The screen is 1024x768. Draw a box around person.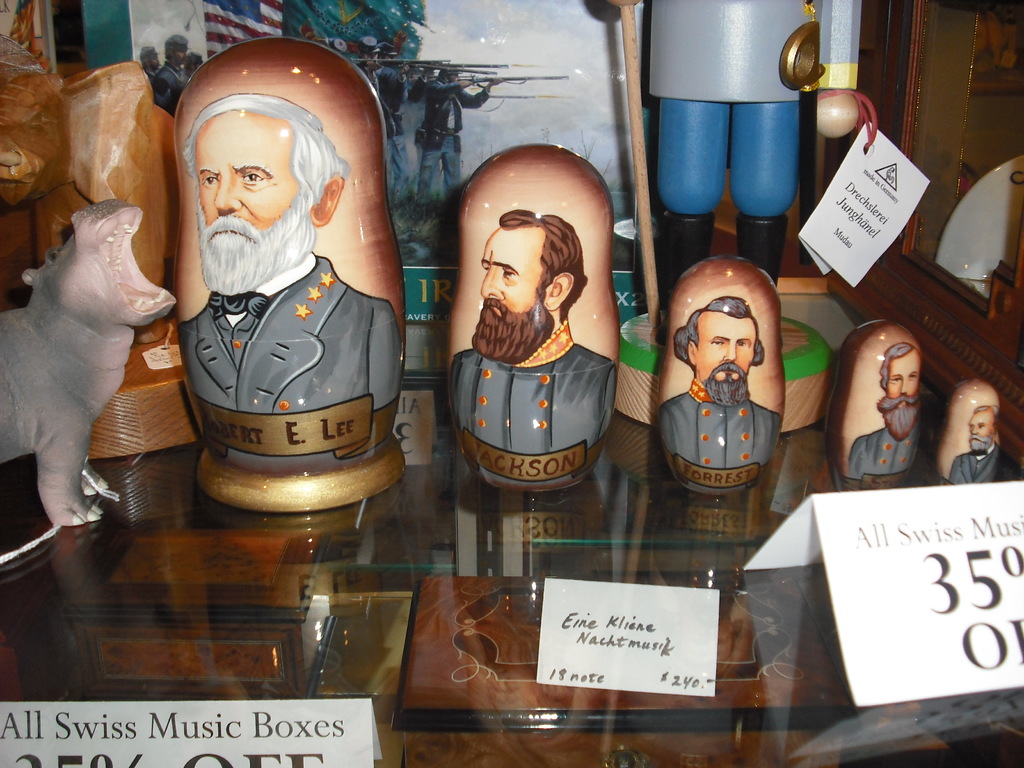
184, 51, 208, 81.
